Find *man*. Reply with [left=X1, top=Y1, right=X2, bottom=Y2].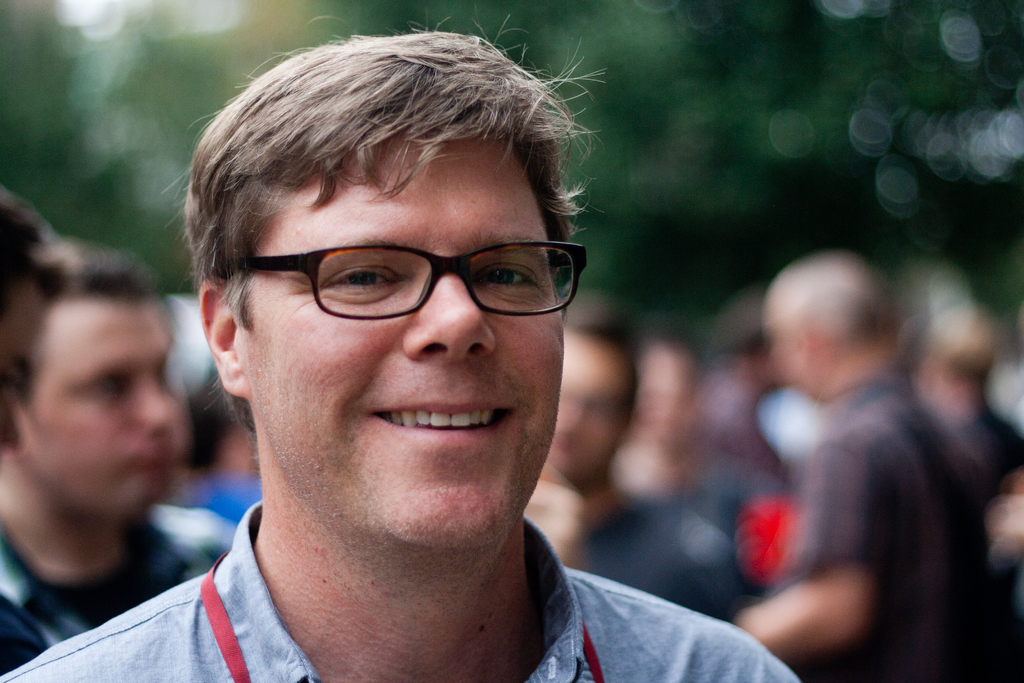
[left=737, top=249, right=984, bottom=682].
